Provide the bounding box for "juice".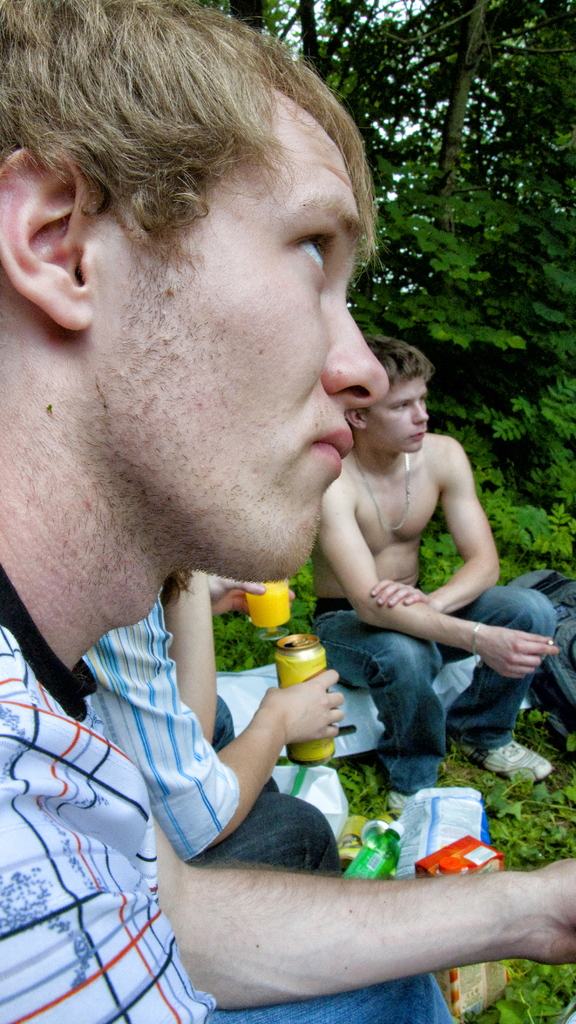
(left=413, top=837, right=507, bottom=1022).
